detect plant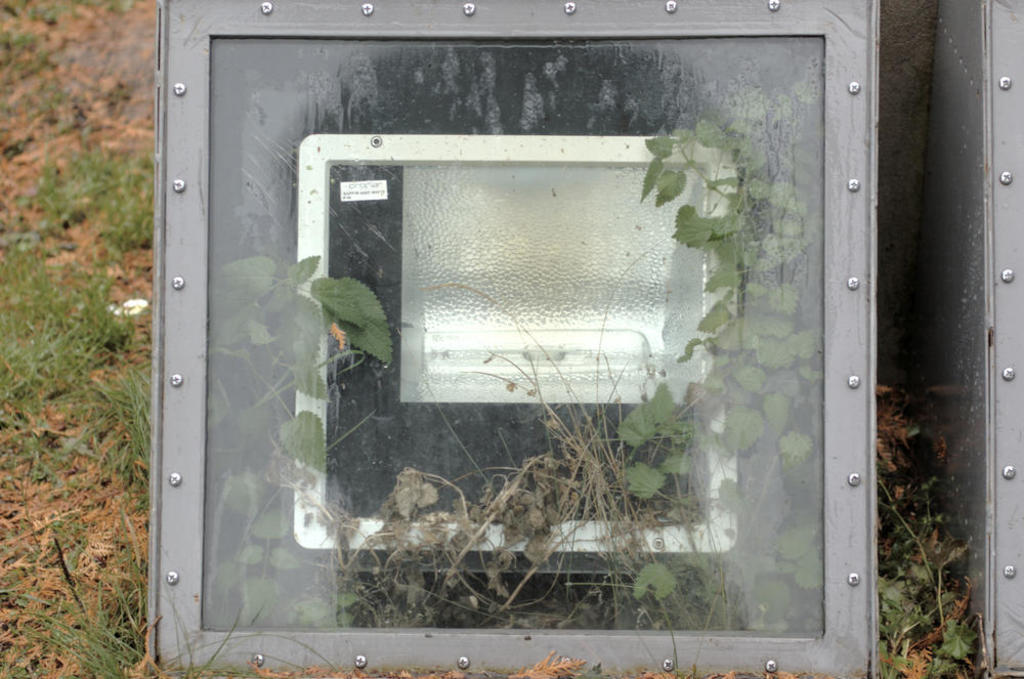
left=0, top=0, right=83, bottom=24
